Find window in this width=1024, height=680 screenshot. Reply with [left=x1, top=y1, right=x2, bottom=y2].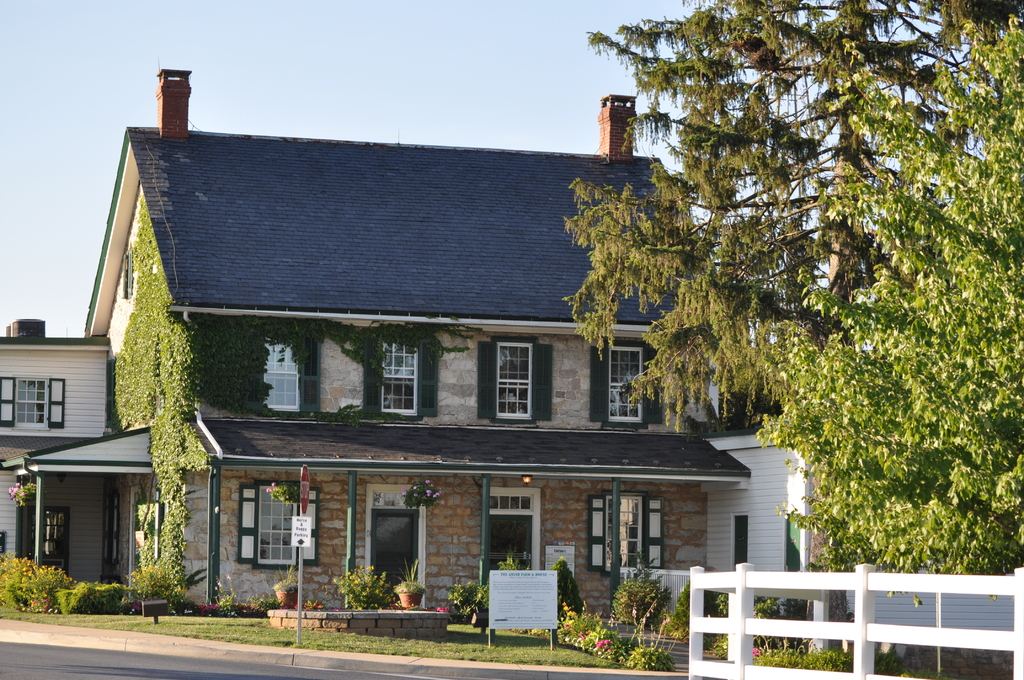
[left=262, top=338, right=299, bottom=413].
